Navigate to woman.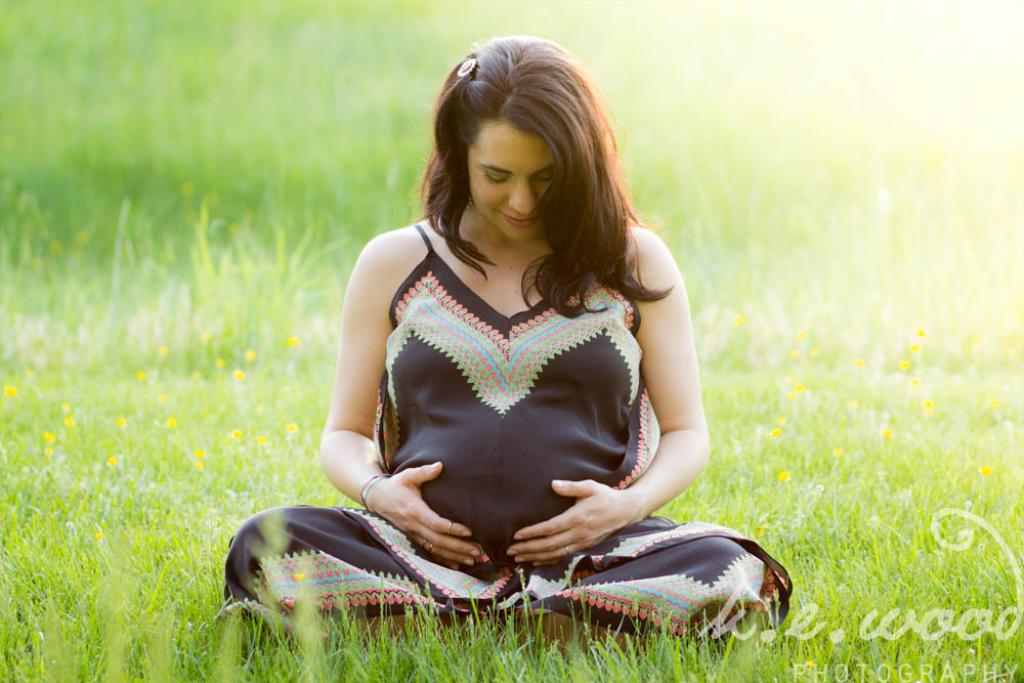
Navigation target: left=195, top=30, right=807, bottom=635.
